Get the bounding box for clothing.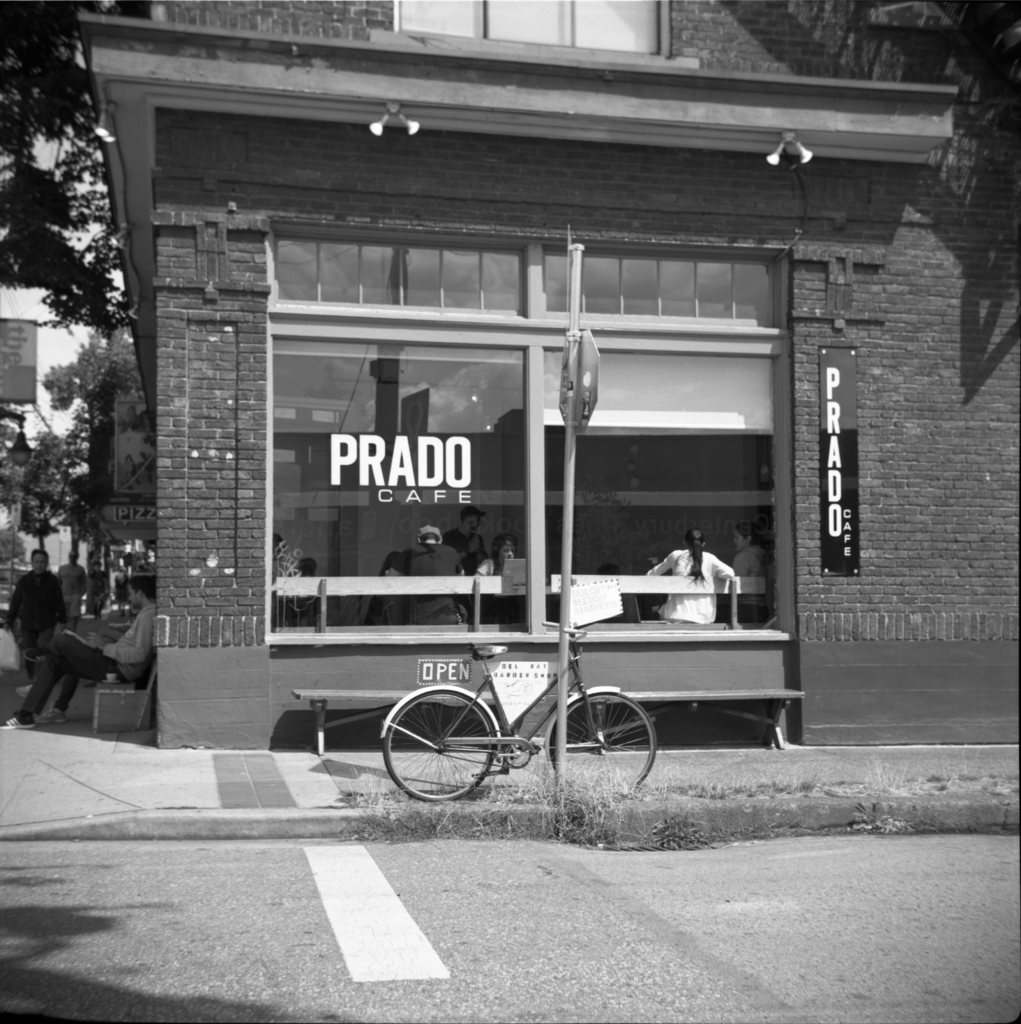
<box>113,574,127,600</box>.
